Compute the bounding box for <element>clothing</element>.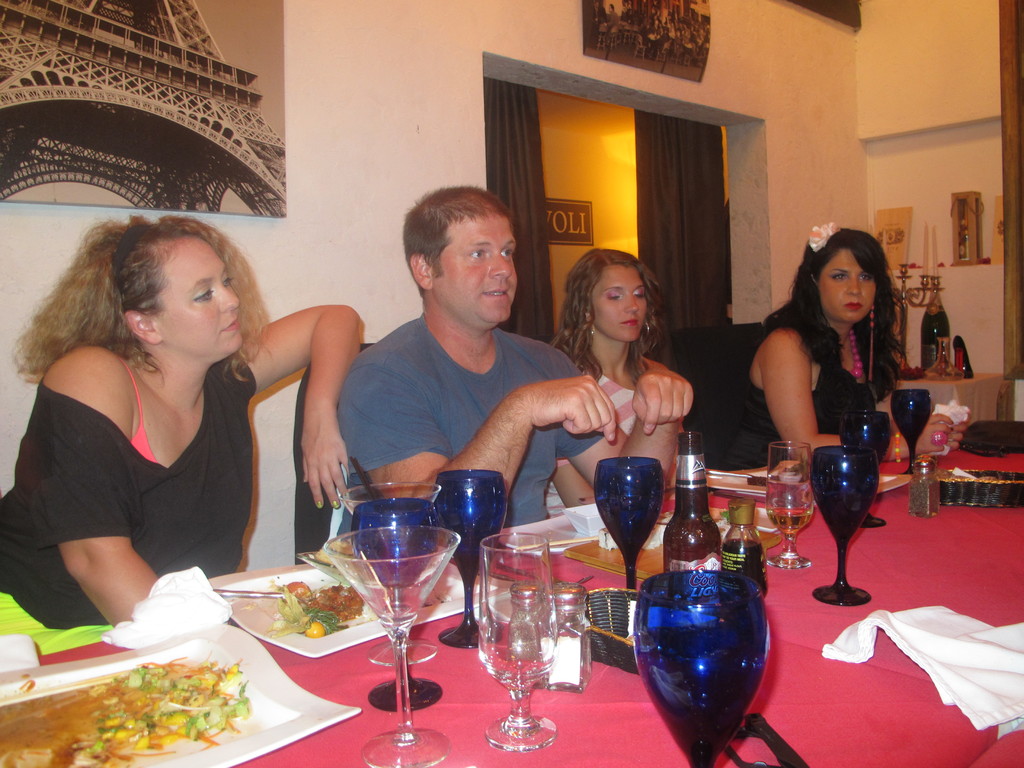
739:318:865:473.
